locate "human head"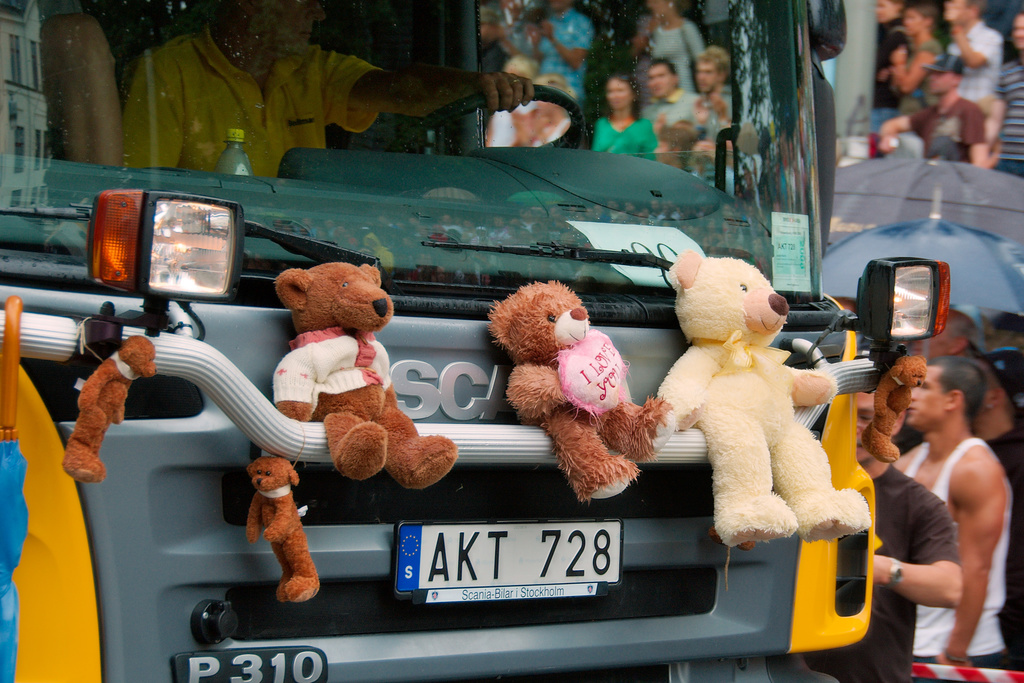
region(873, 0, 899, 22)
